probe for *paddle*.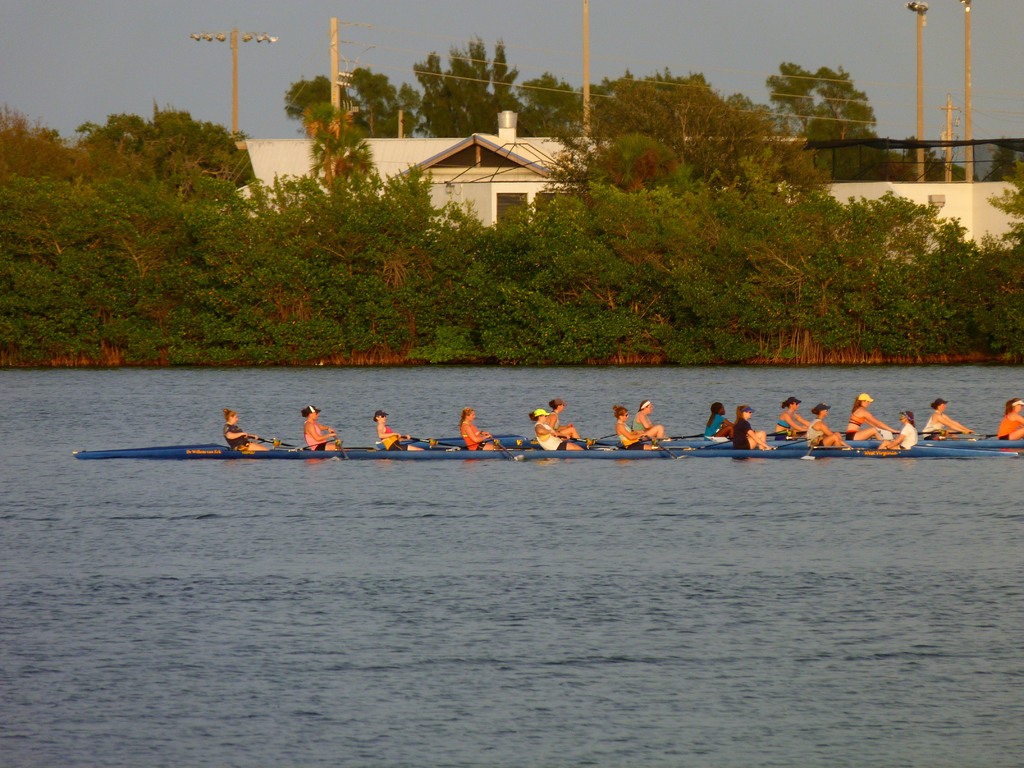
Probe result: {"left": 883, "top": 424, "right": 888, "bottom": 468}.
